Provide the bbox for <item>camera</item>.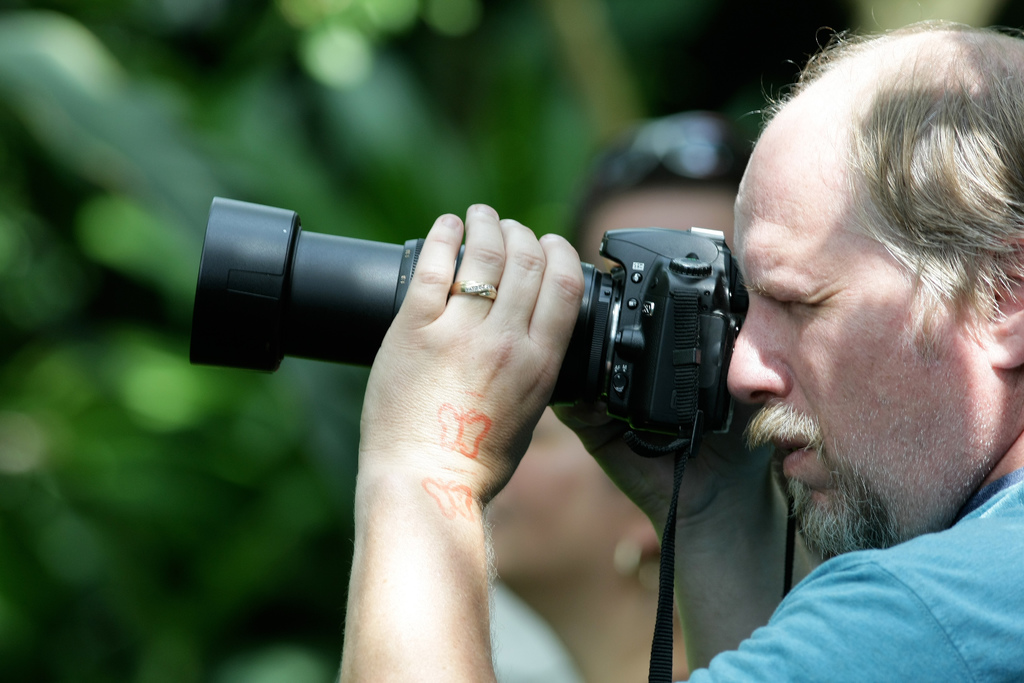
<region>190, 192, 750, 479</region>.
